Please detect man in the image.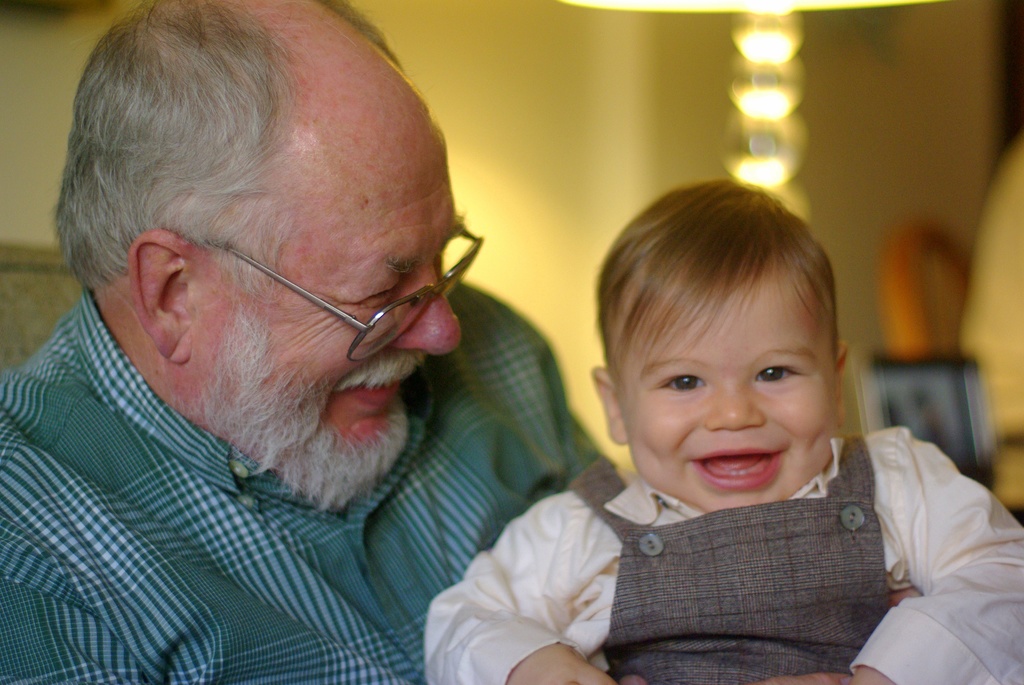
region(414, 182, 1023, 684).
